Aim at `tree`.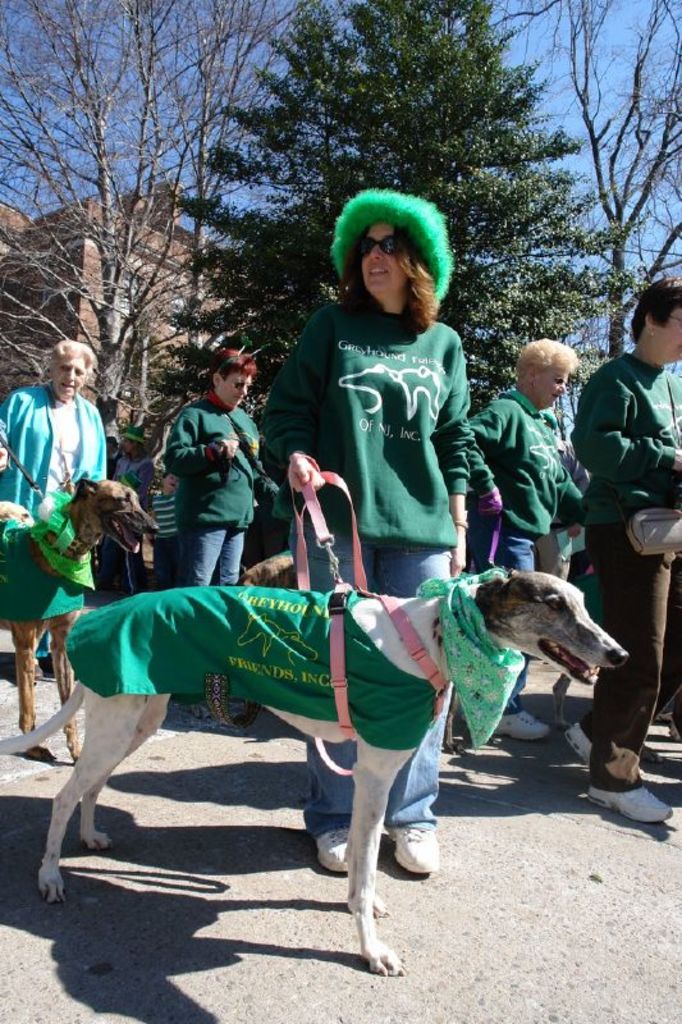
Aimed at 491:0:681:403.
